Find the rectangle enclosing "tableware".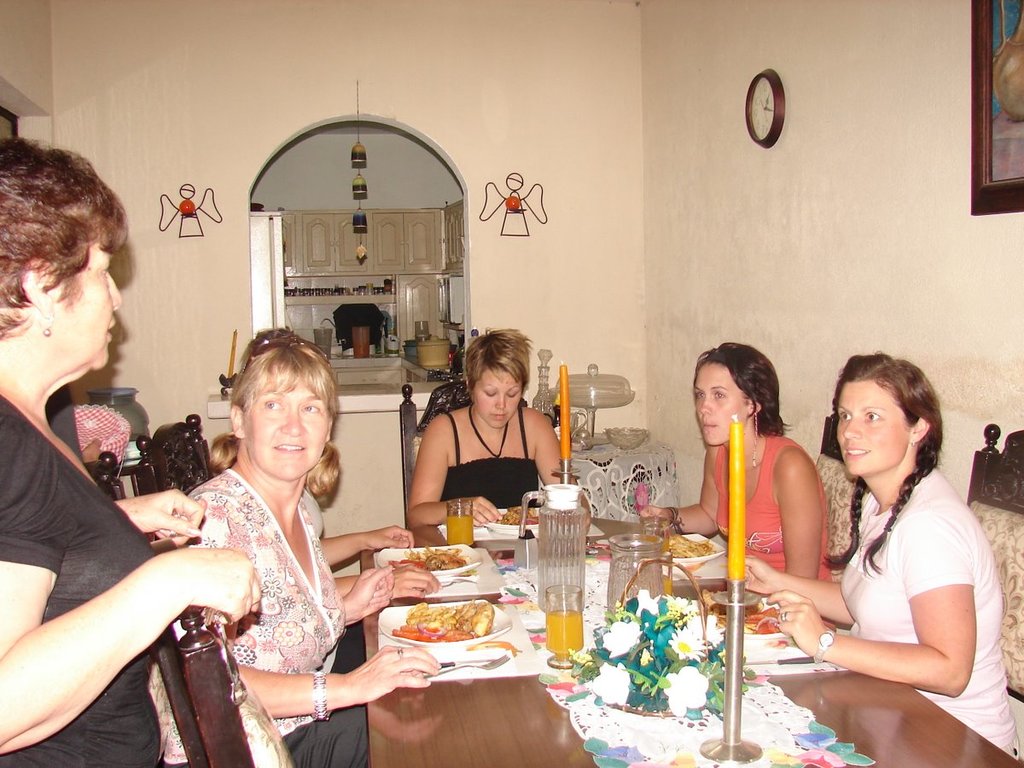
<bbox>603, 422, 644, 451</bbox>.
